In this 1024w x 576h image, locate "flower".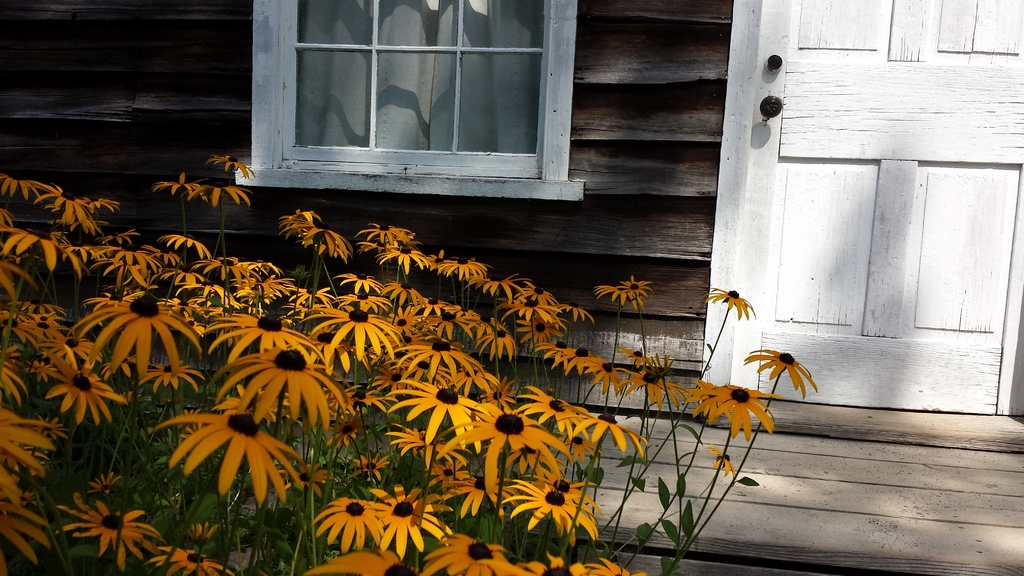
Bounding box: pyautogui.locateOnScreen(157, 392, 289, 501).
